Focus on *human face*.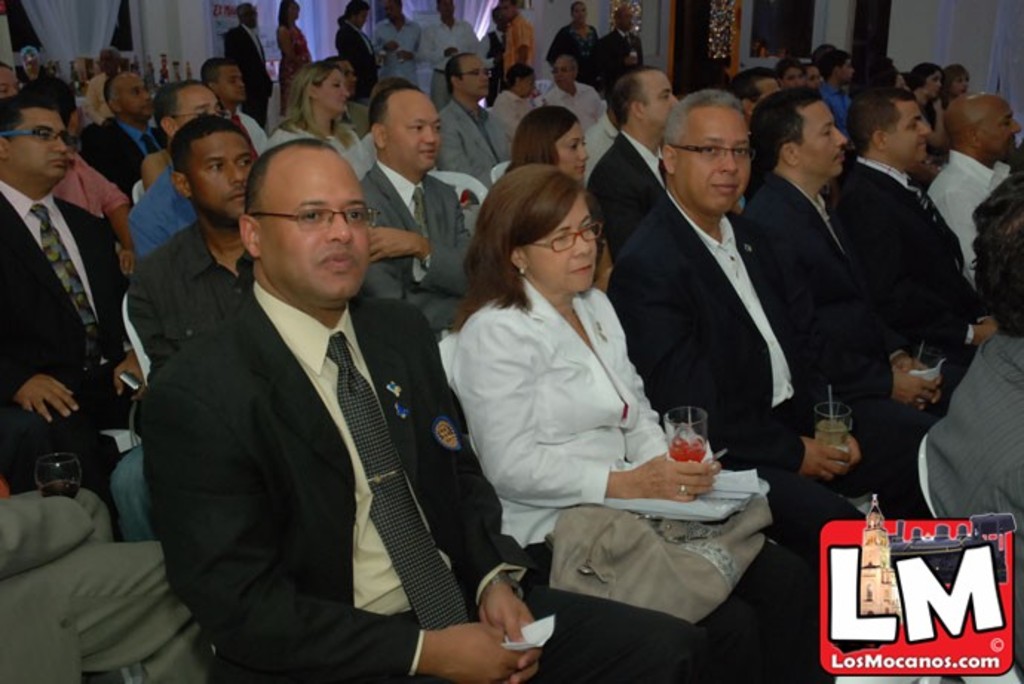
Focused at box(886, 101, 931, 160).
